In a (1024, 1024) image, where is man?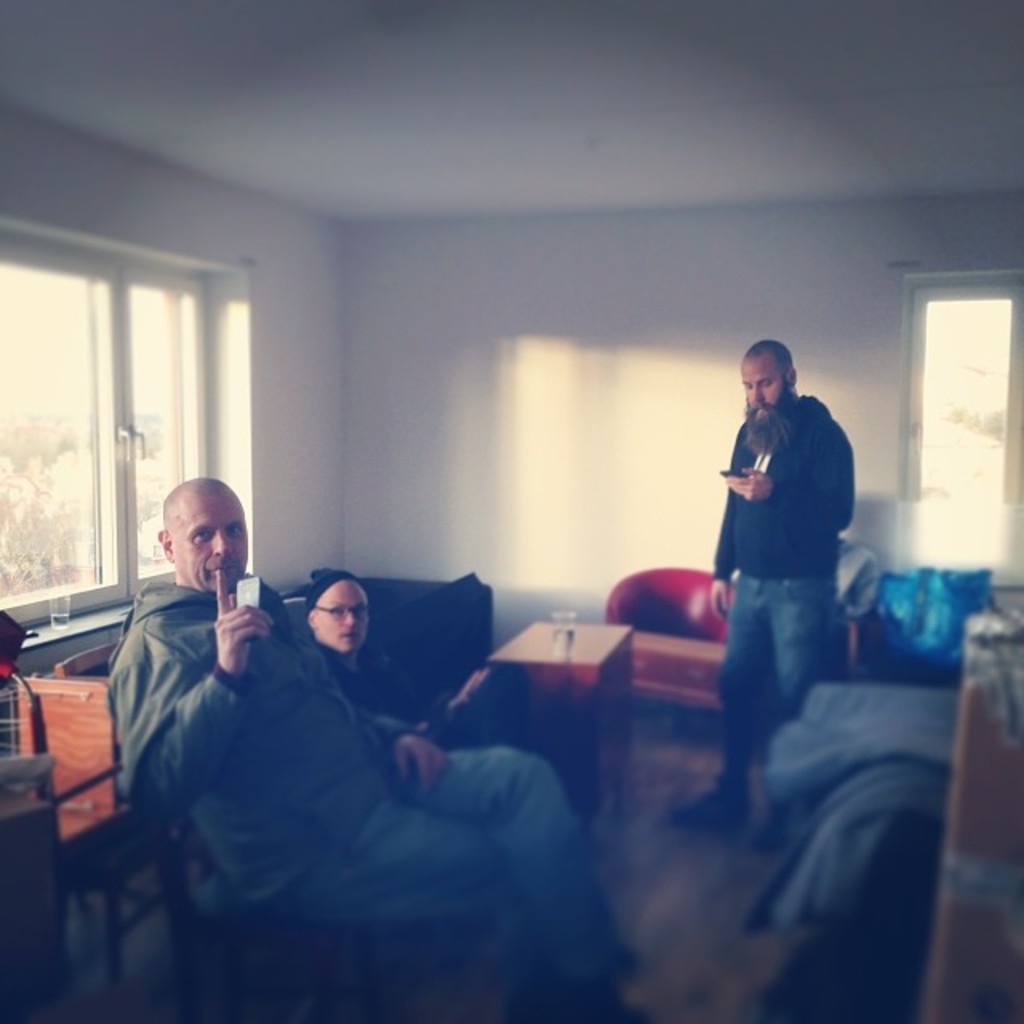
box=[702, 336, 875, 755].
